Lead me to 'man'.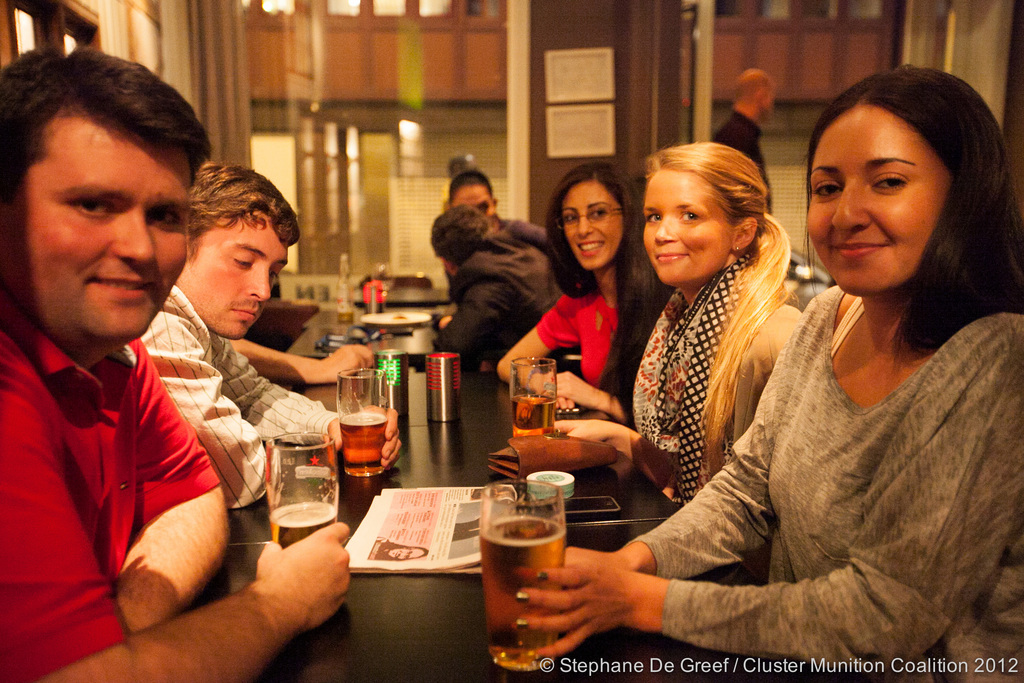
Lead to [x1=131, y1=168, x2=395, y2=509].
